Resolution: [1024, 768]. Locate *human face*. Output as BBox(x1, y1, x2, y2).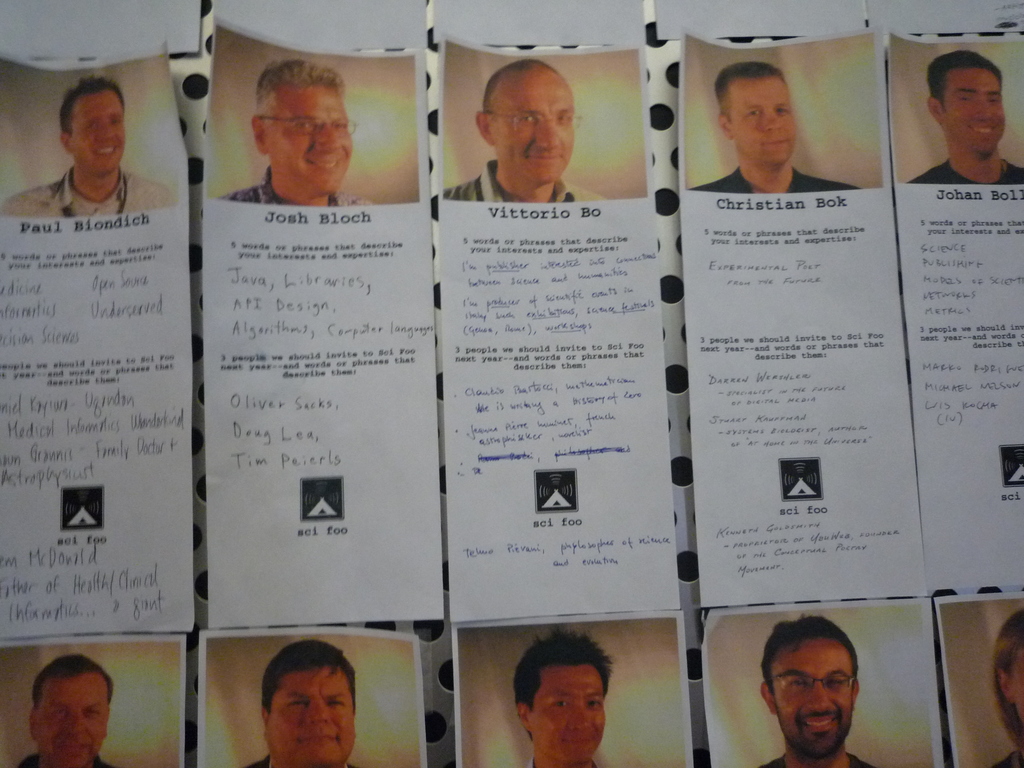
BBox(737, 77, 797, 166).
